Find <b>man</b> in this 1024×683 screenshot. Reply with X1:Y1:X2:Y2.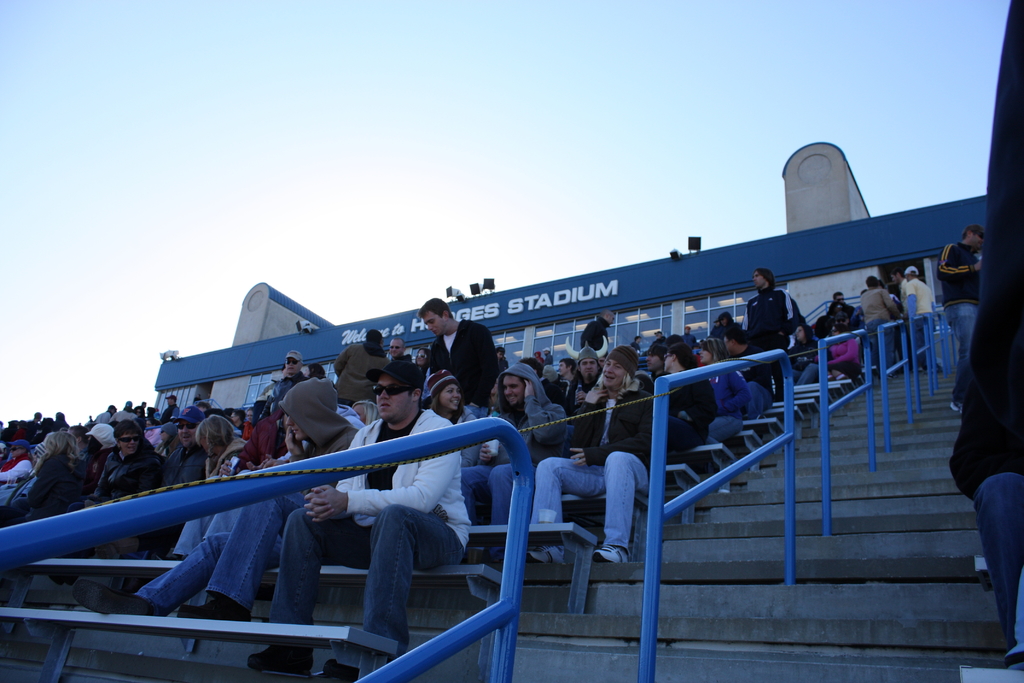
247:358:477:682.
